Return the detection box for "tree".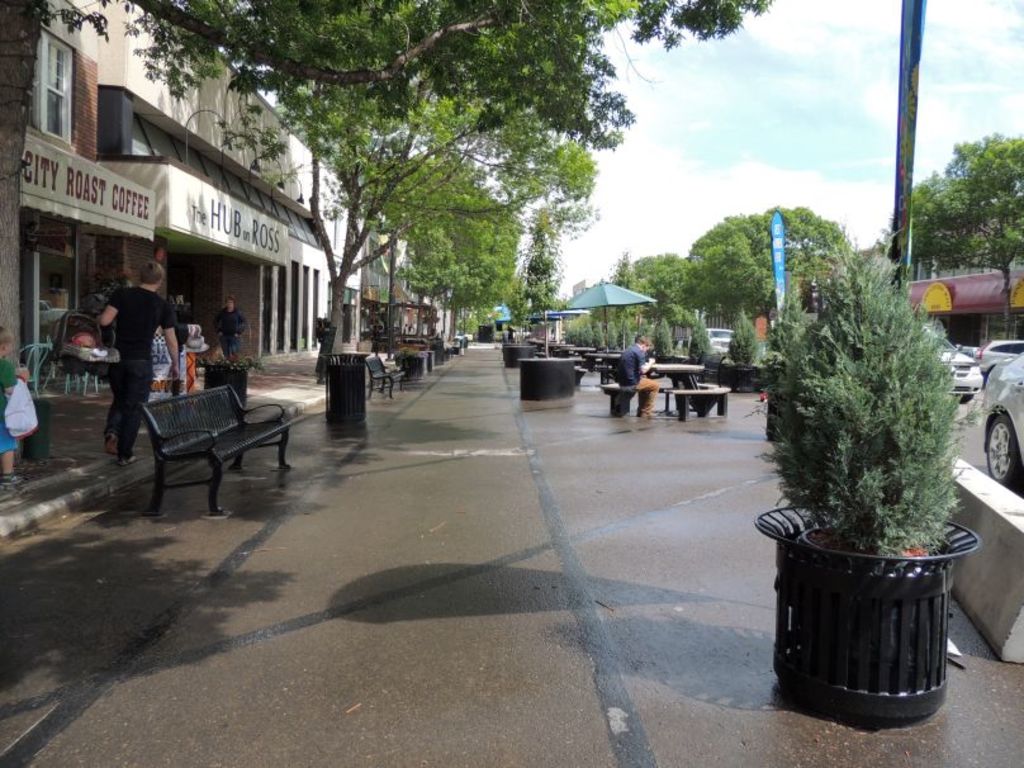
detection(644, 247, 717, 316).
